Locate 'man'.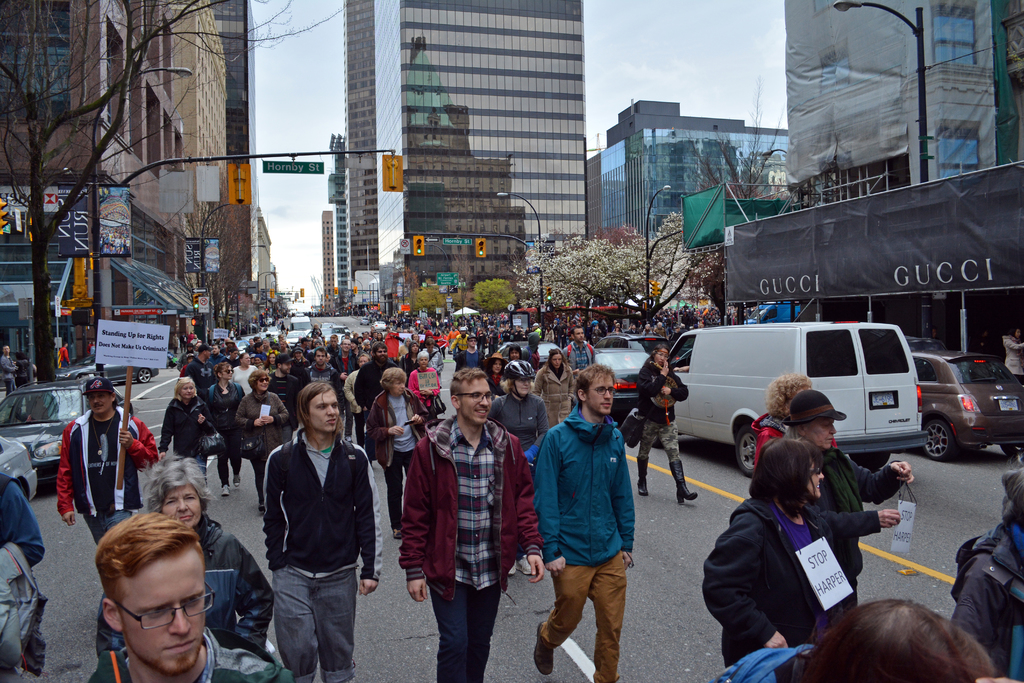
Bounding box: [188, 345, 218, 398].
